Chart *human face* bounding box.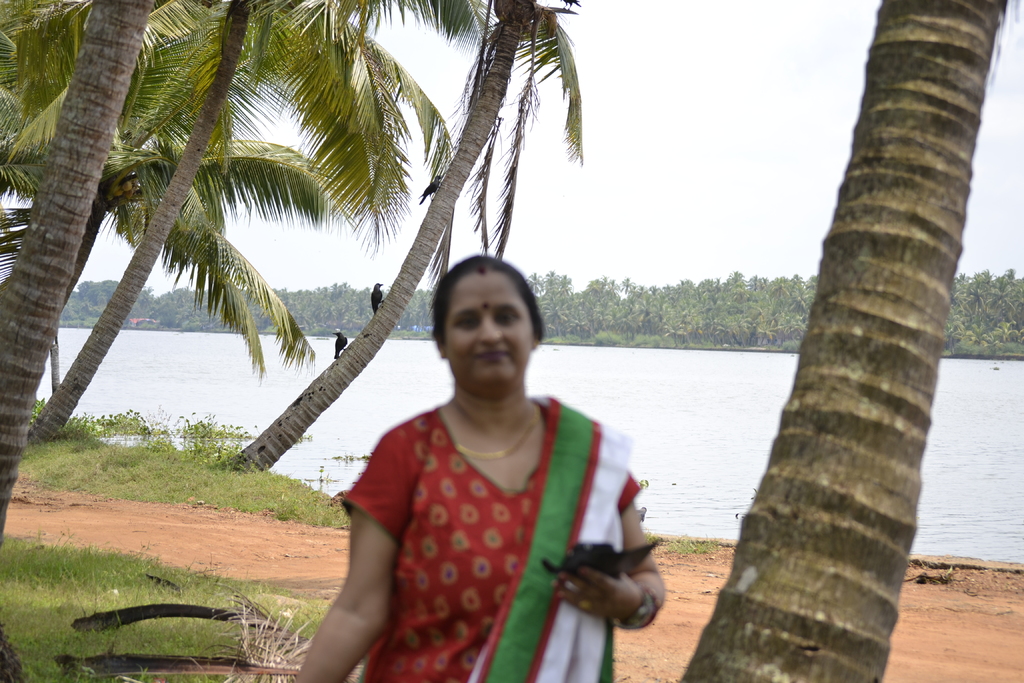
Charted: {"left": 441, "top": 276, "right": 531, "bottom": 397}.
